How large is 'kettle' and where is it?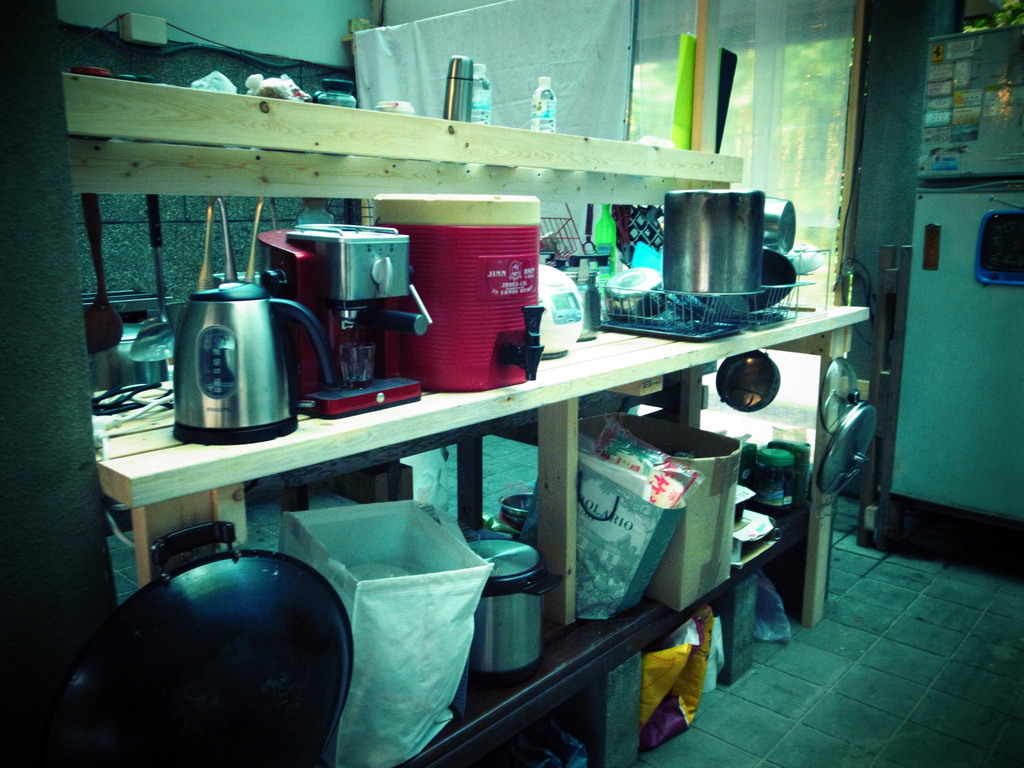
Bounding box: x1=175 y1=282 x2=336 y2=445.
